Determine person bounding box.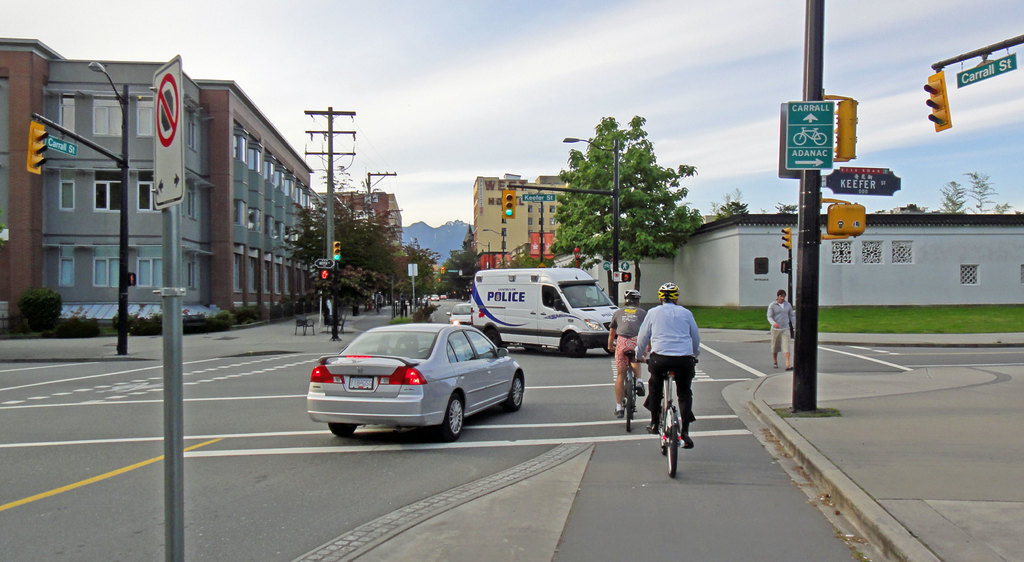
Determined: rect(766, 289, 797, 371).
